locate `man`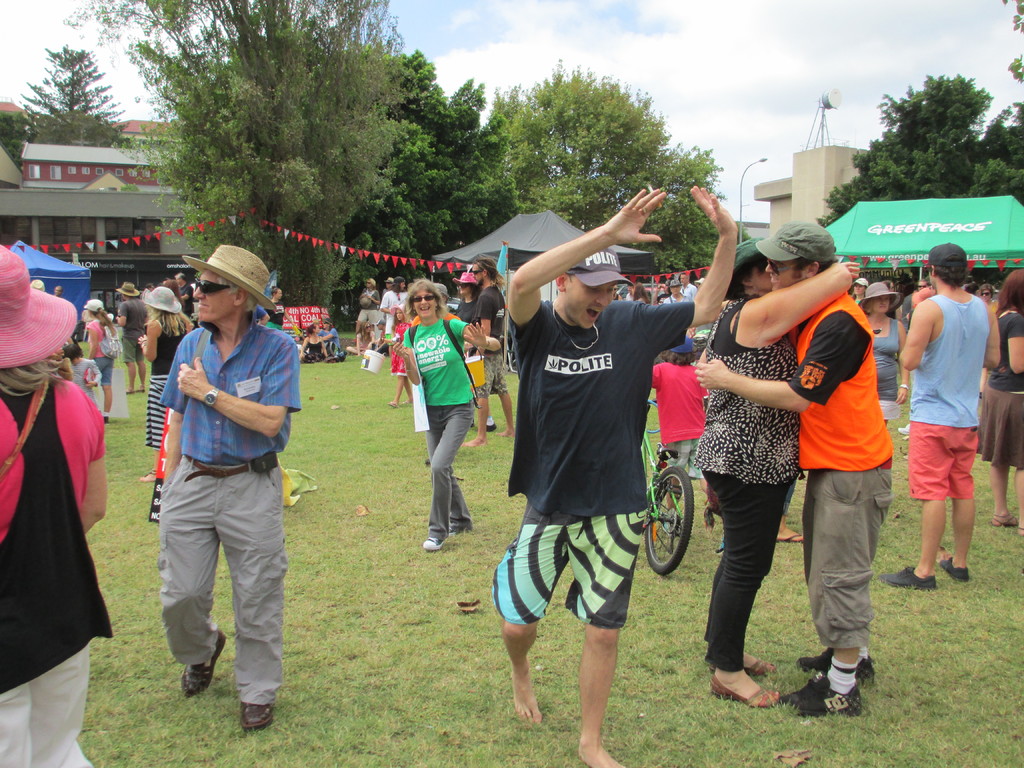
<bbox>51, 284, 63, 296</bbox>
